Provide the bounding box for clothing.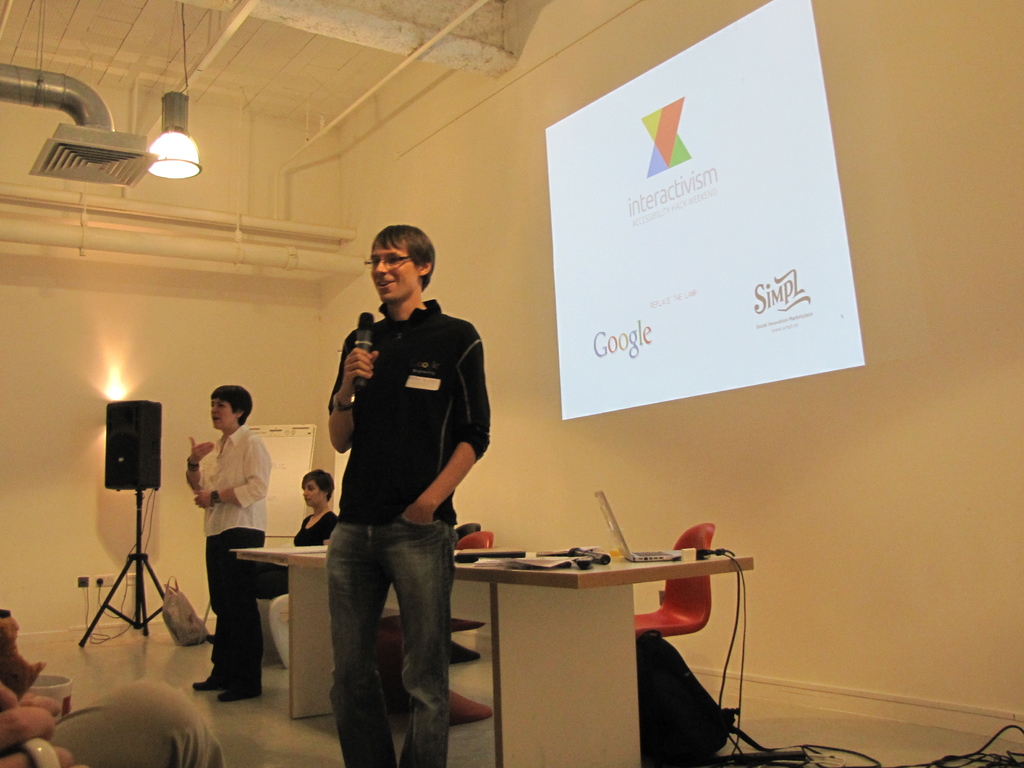
locate(44, 679, 228, 767).
